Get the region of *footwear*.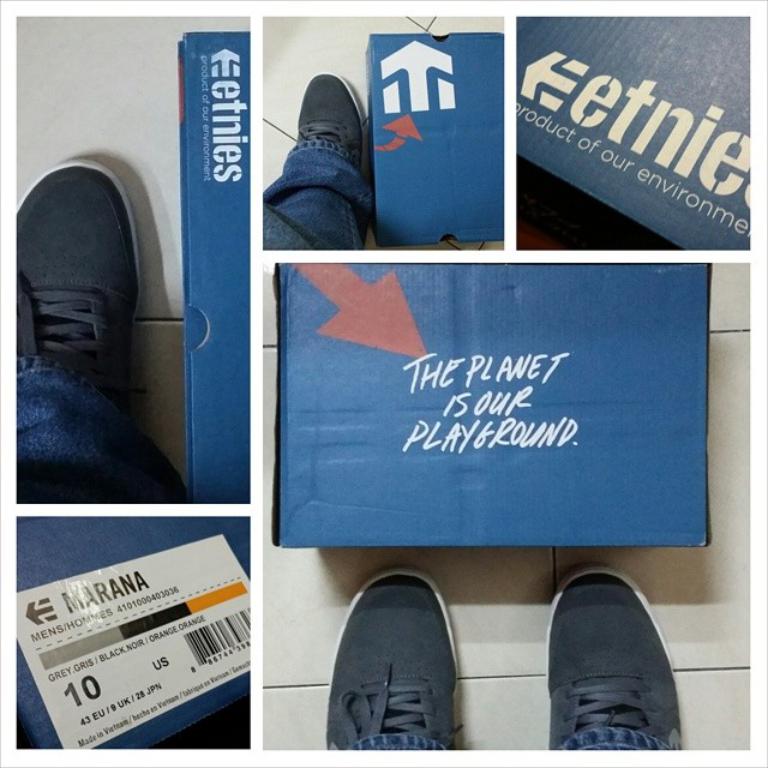
box=[17, 158, 142, 431].
